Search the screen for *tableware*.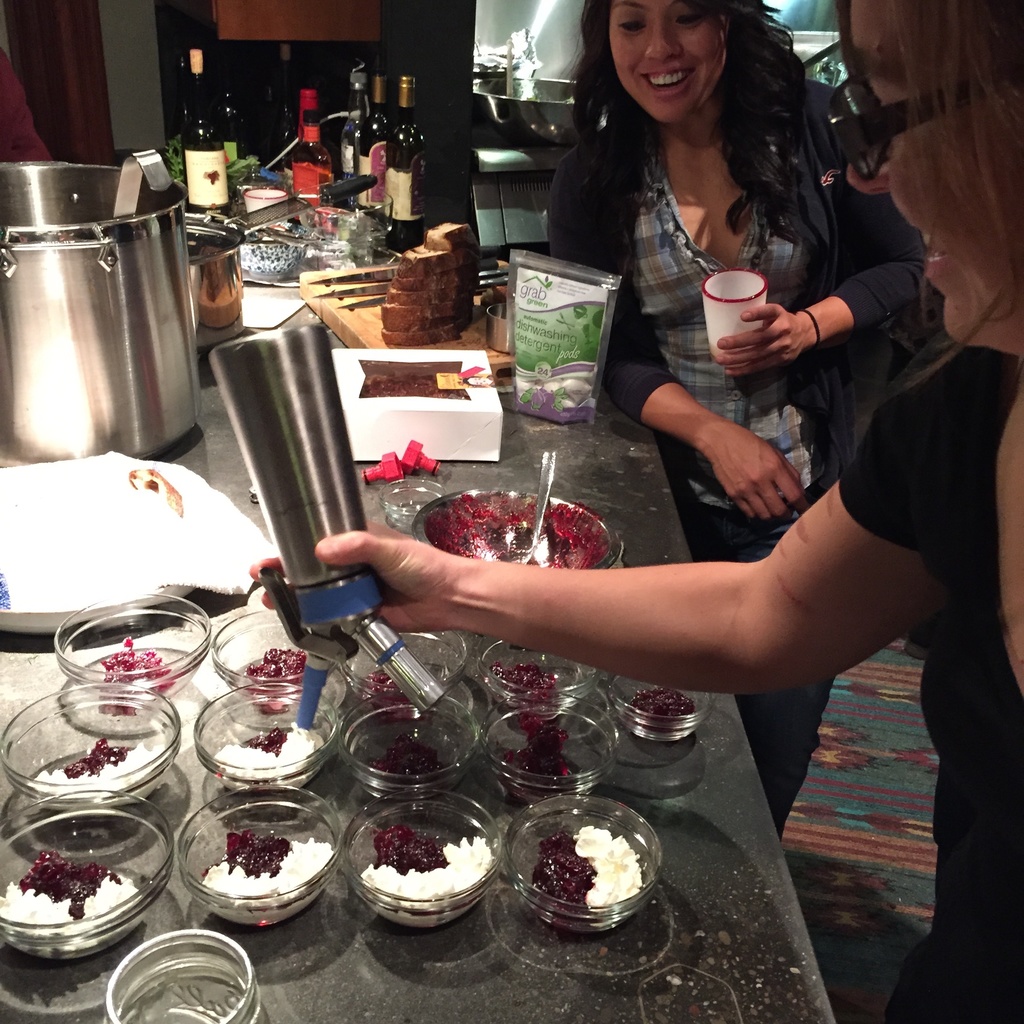
Found at select_region(690, 268, 765, 363).
